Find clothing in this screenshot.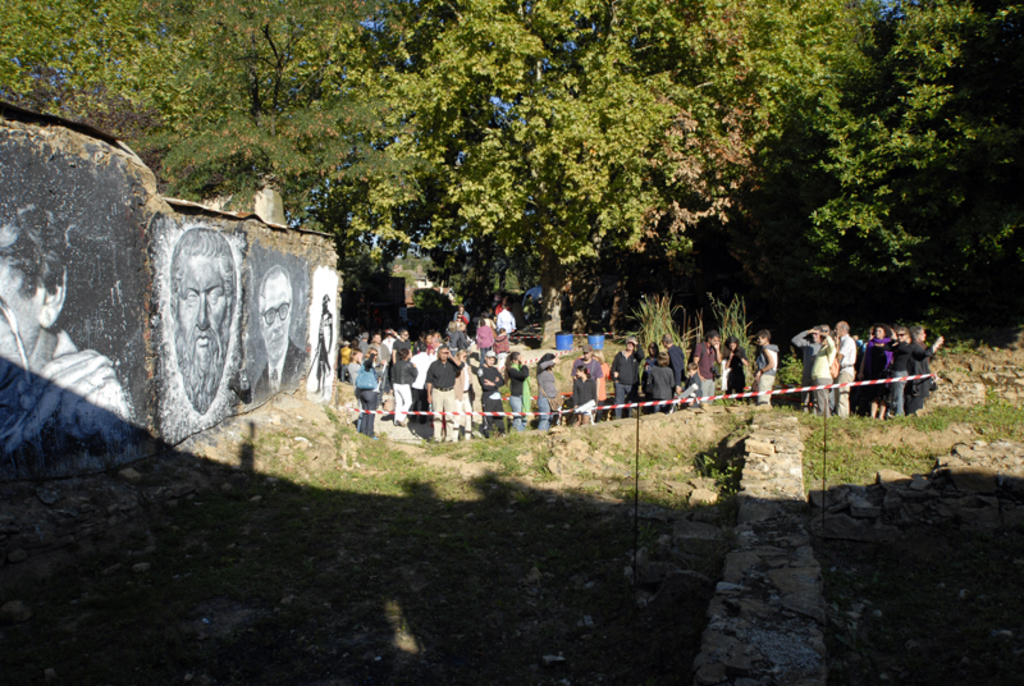
The bounding box for clothing is x1=645, y1=366, x2=672, y2=402.
